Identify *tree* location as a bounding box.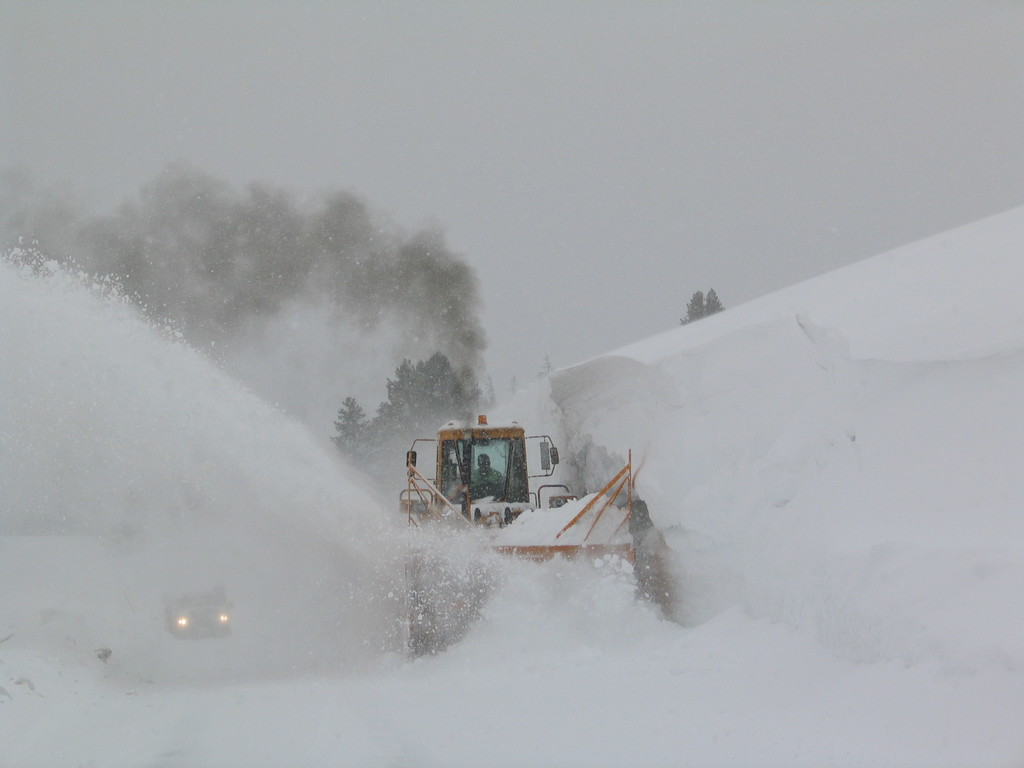
{"left": 334, "top": 351, "right": 499, "bottom": 486}.
